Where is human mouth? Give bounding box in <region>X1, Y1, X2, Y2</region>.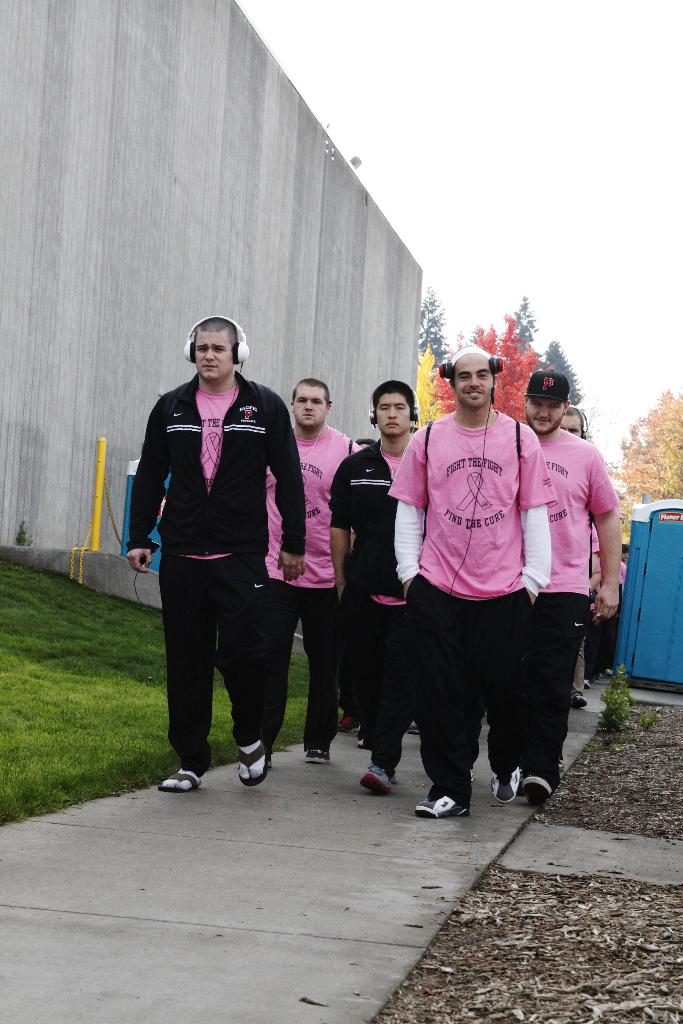
<region>303, 416, 320, 417</region>.
